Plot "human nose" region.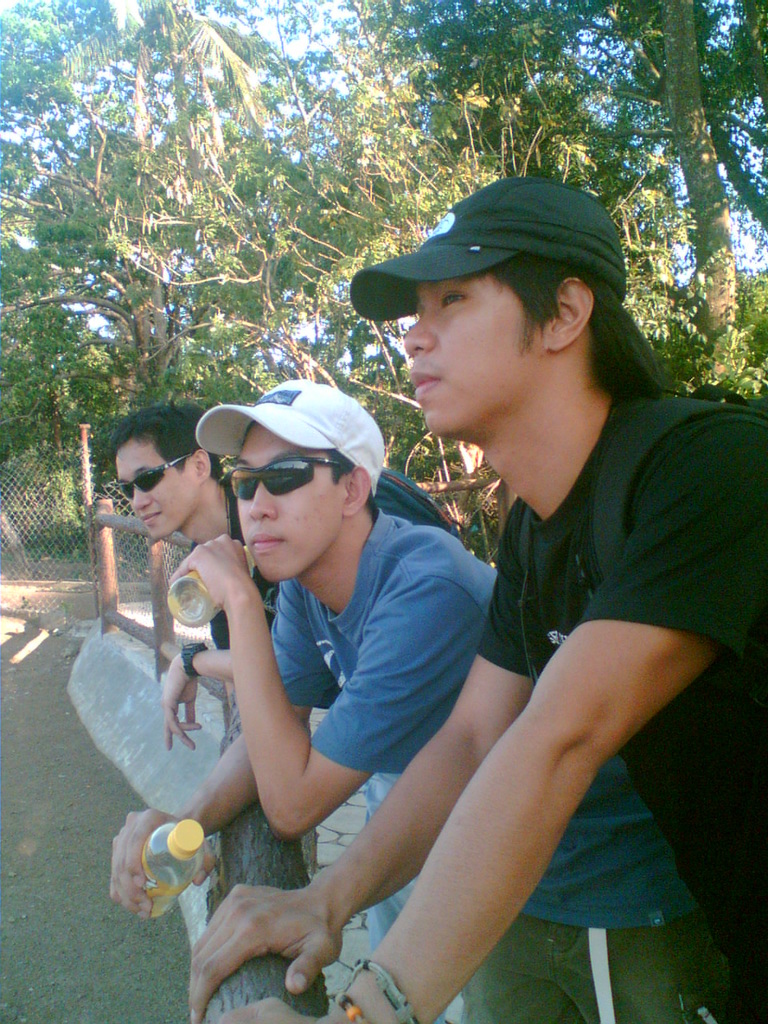
Plotted at 402:305:432:350.
